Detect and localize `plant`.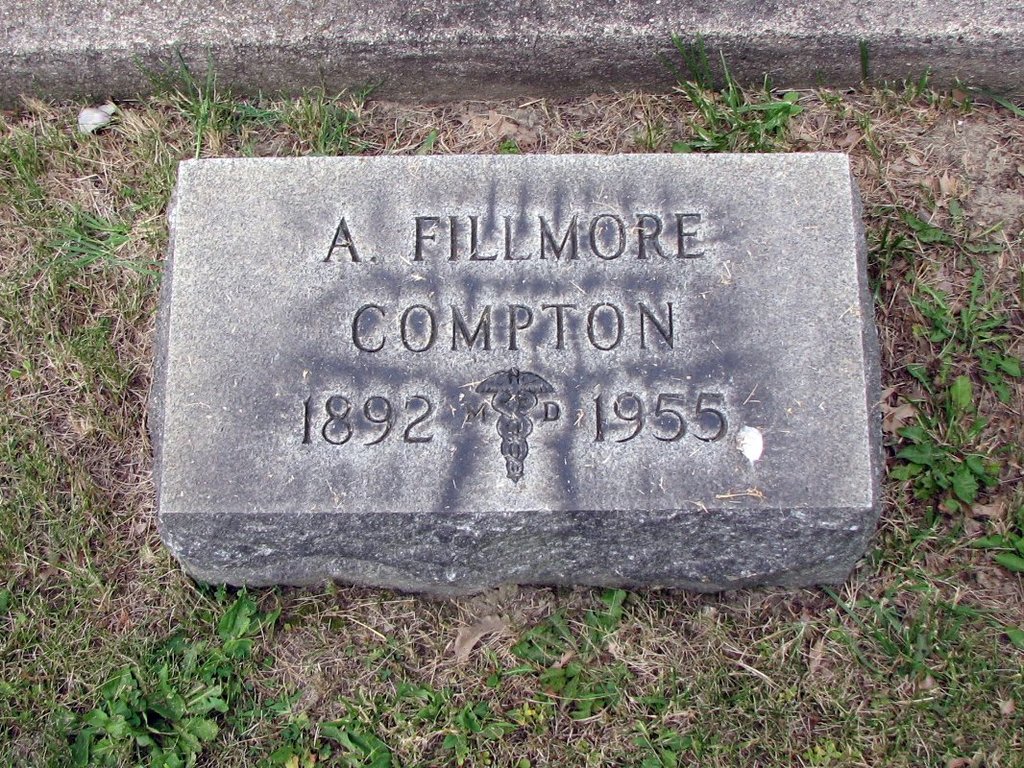
Localized at box=[0, 108, 102, 183].
